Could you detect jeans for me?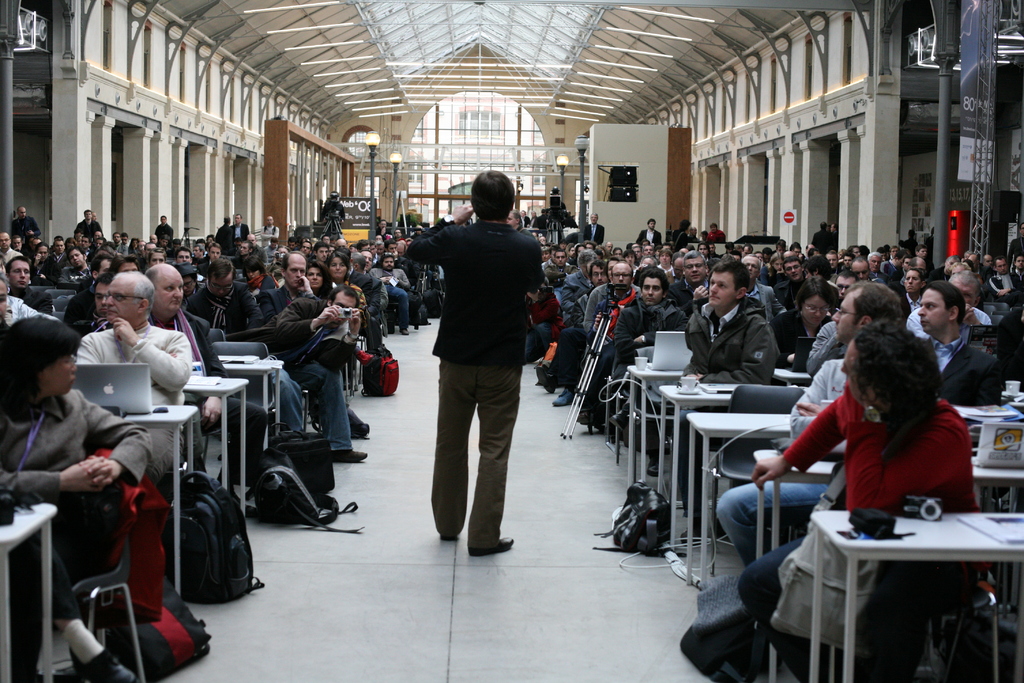
Detection result: <box>269,355,351,448</box>.
